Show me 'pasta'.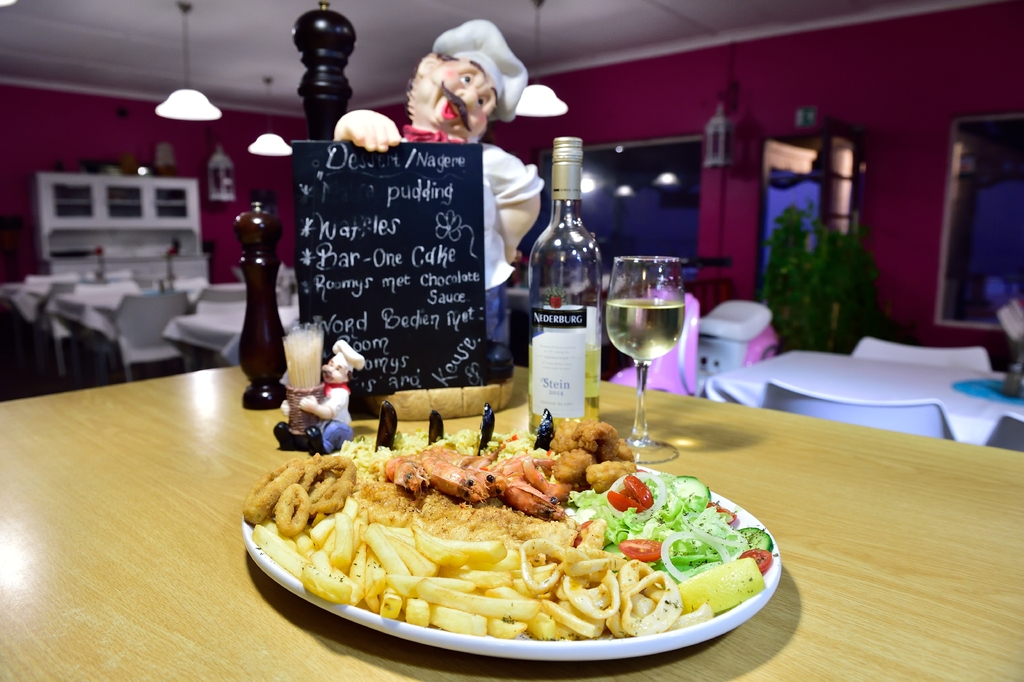
'pasta' is here: 515 515 711 635.
